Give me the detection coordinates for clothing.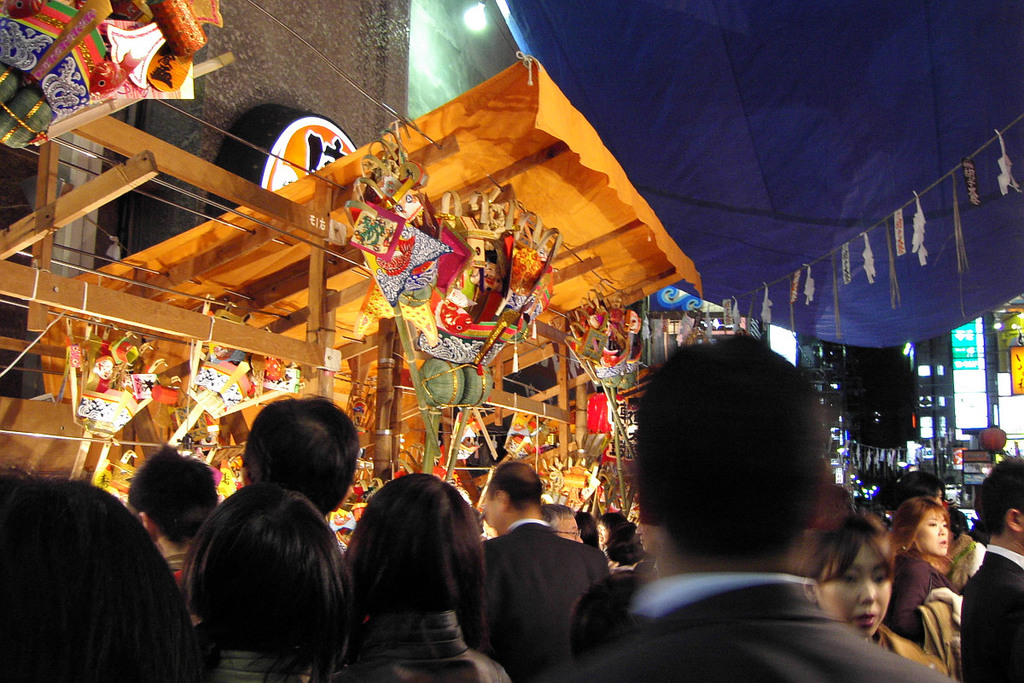
bbox=[474, 486, 608, 676].
